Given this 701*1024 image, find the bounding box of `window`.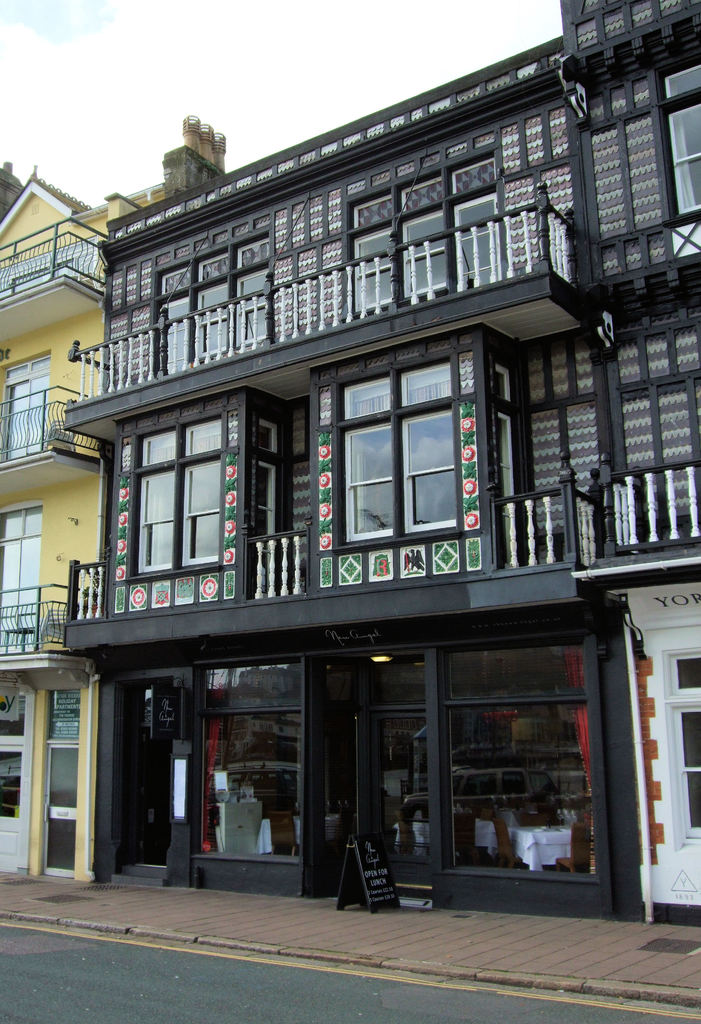
159/239/273/363.
